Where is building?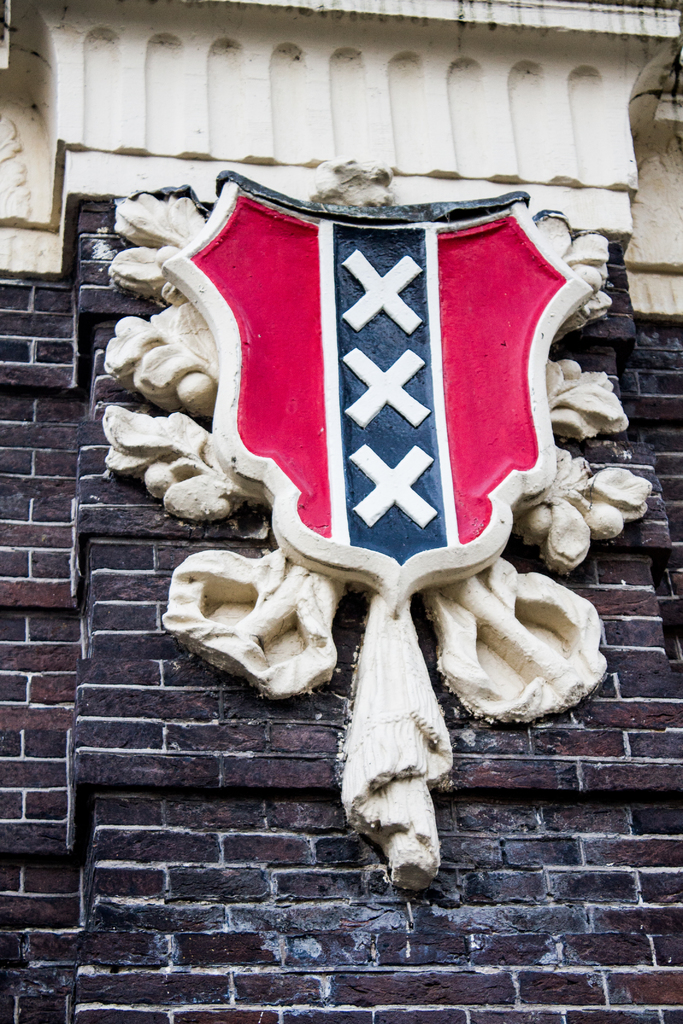
[0,0,682,1023].
